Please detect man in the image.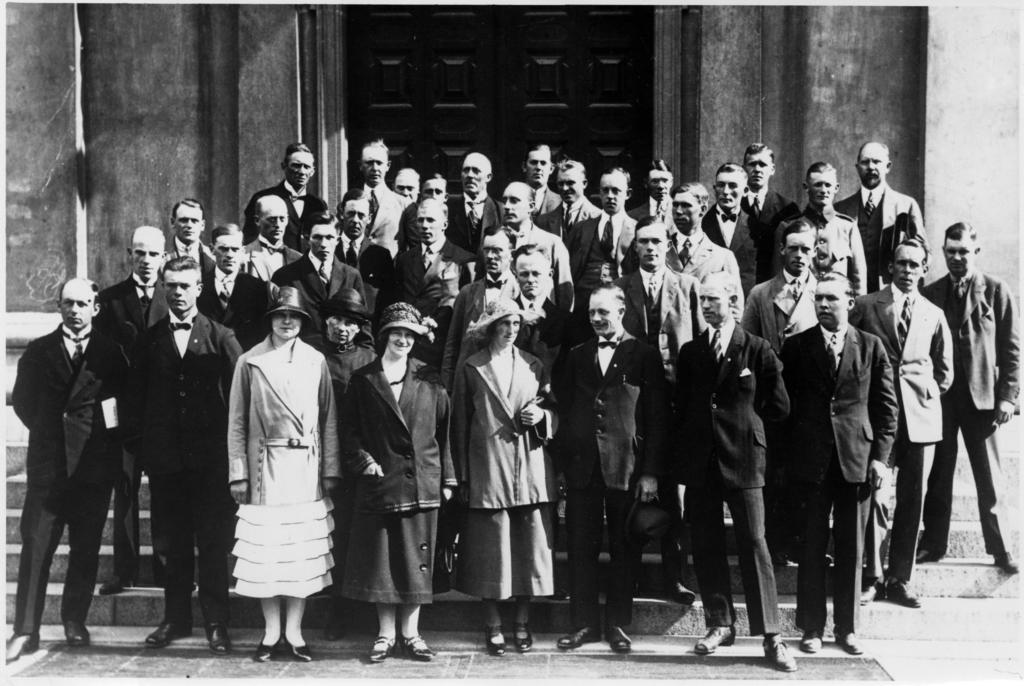
740/140/796/273.
